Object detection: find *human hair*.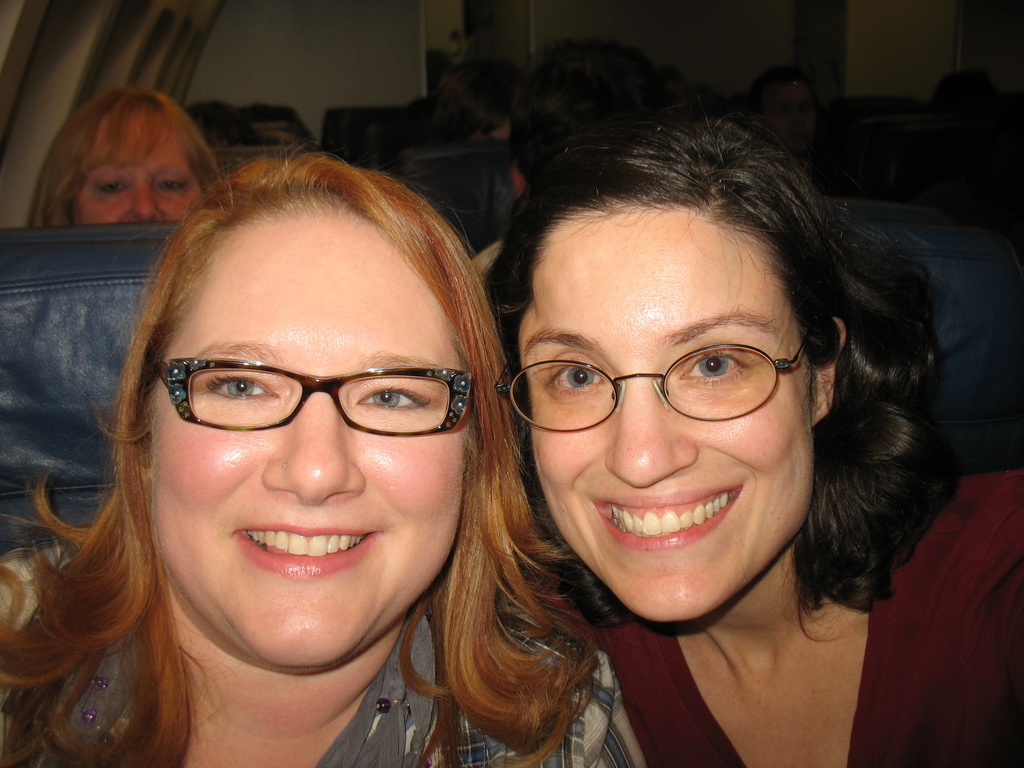
BBox(509, 35, 678, 196).
